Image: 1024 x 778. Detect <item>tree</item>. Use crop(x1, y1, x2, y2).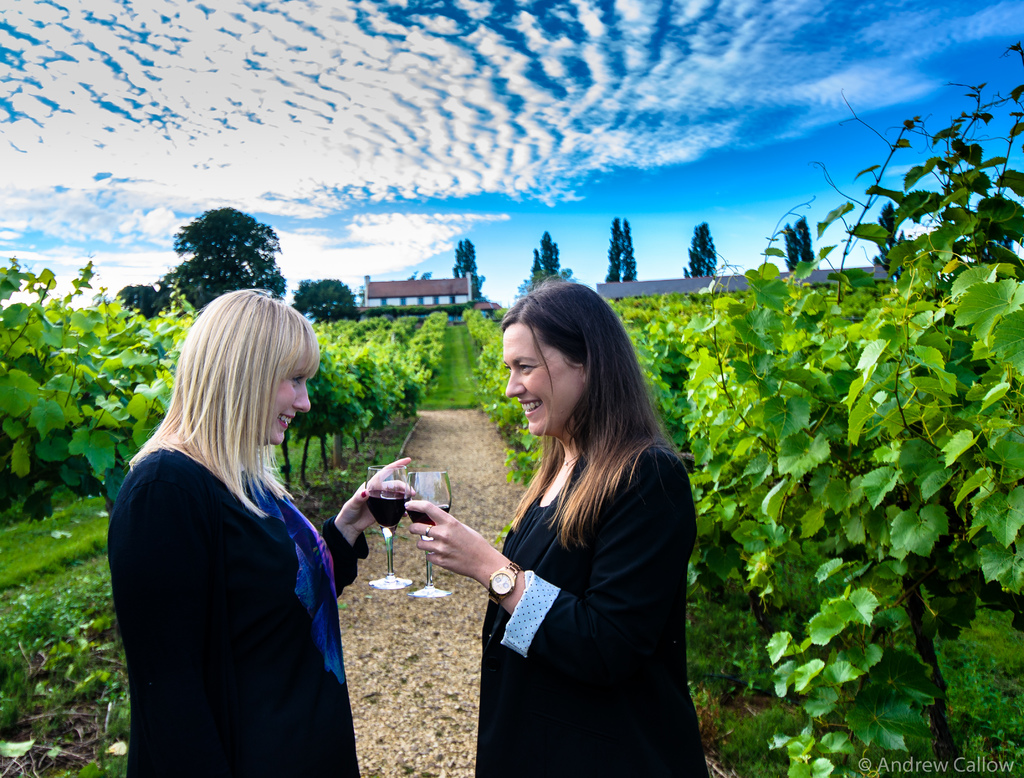
crop(604, 212, 639, 283).
